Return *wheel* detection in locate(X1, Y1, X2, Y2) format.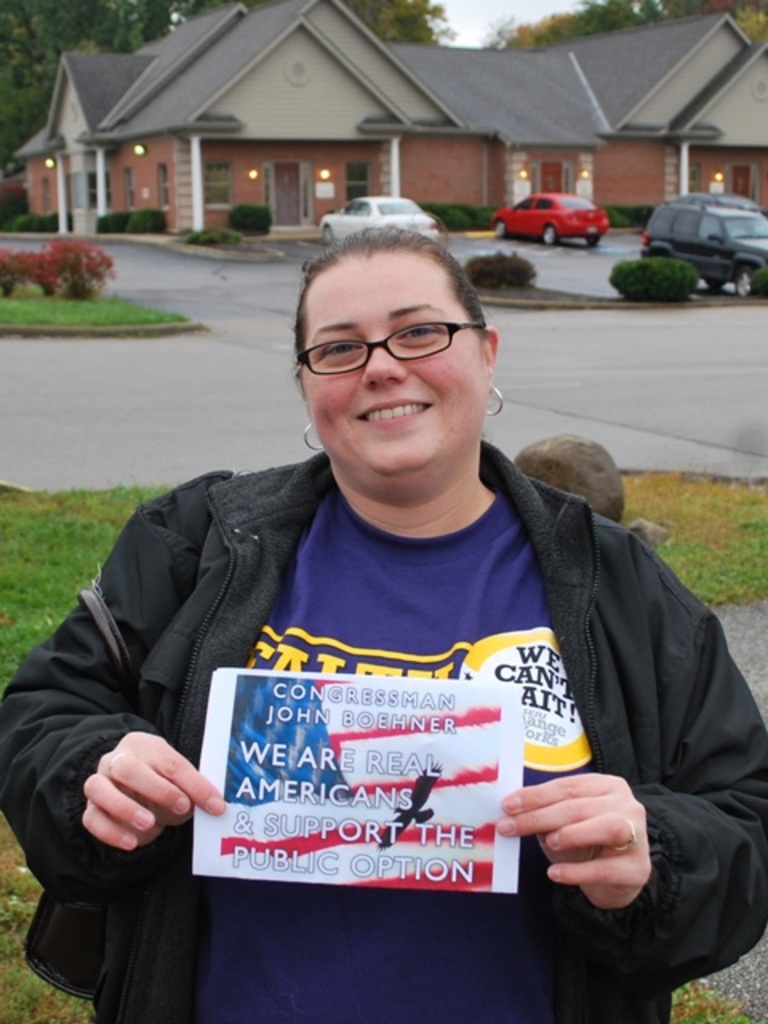
locate(538, 222, 555, 246).
